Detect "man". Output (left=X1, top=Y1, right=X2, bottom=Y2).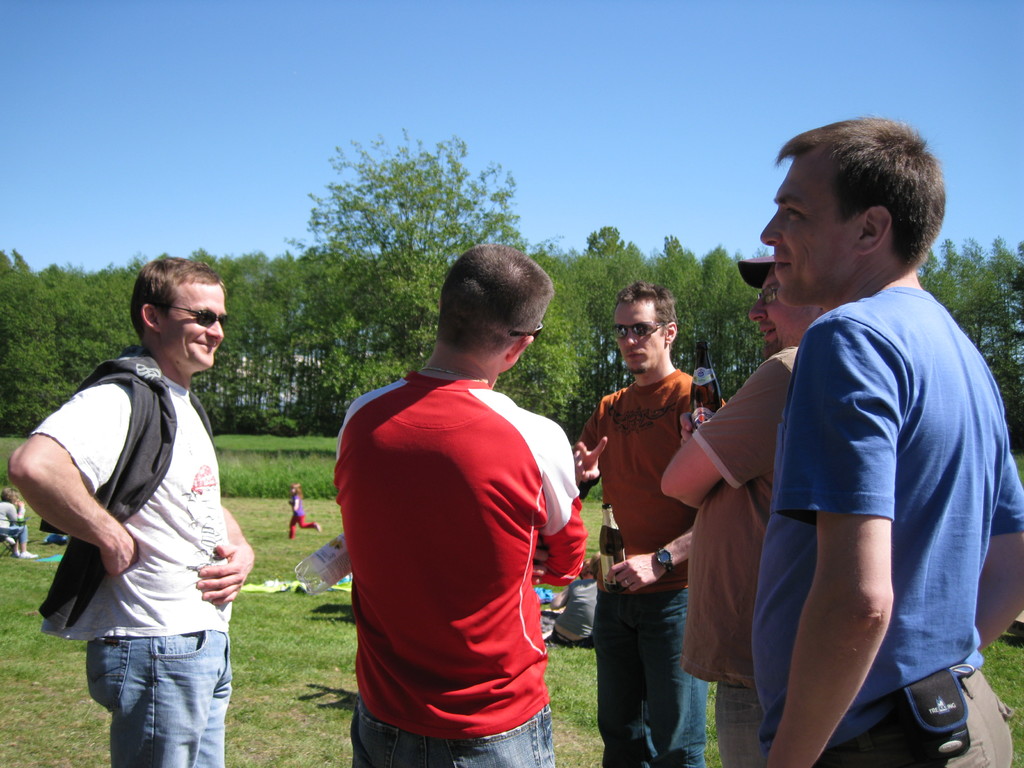
(left=758, top=115, right=1023, bottom=767).
